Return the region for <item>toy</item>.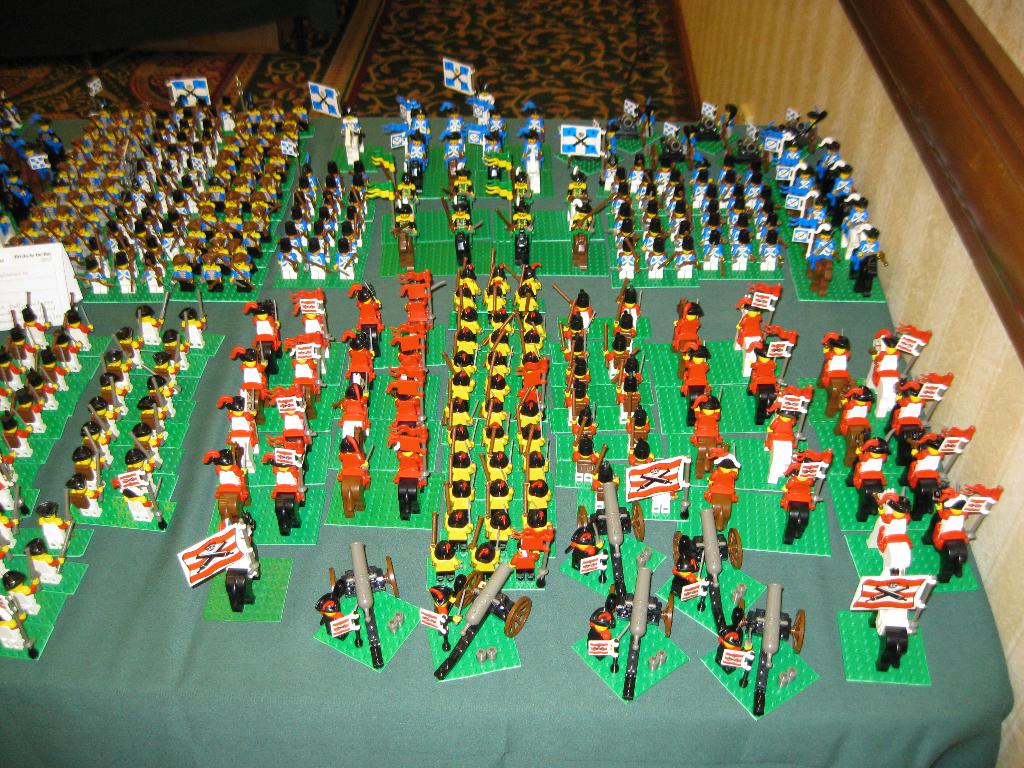
518/448/545/522.
